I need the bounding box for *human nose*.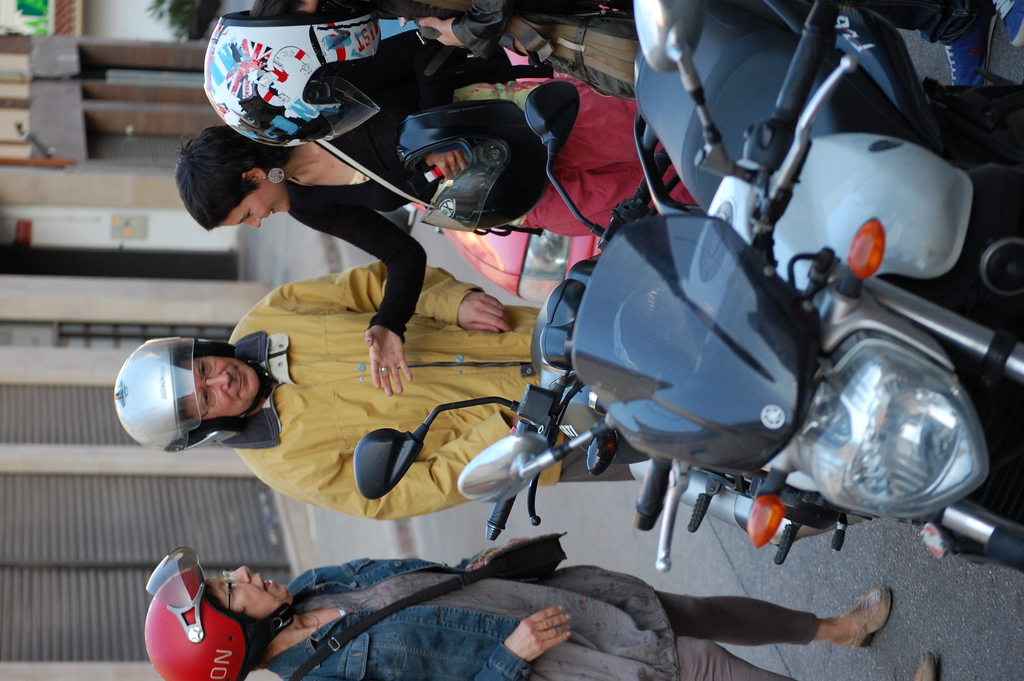
Here it is: [left=246, top=217, right=264, bottom=228].
